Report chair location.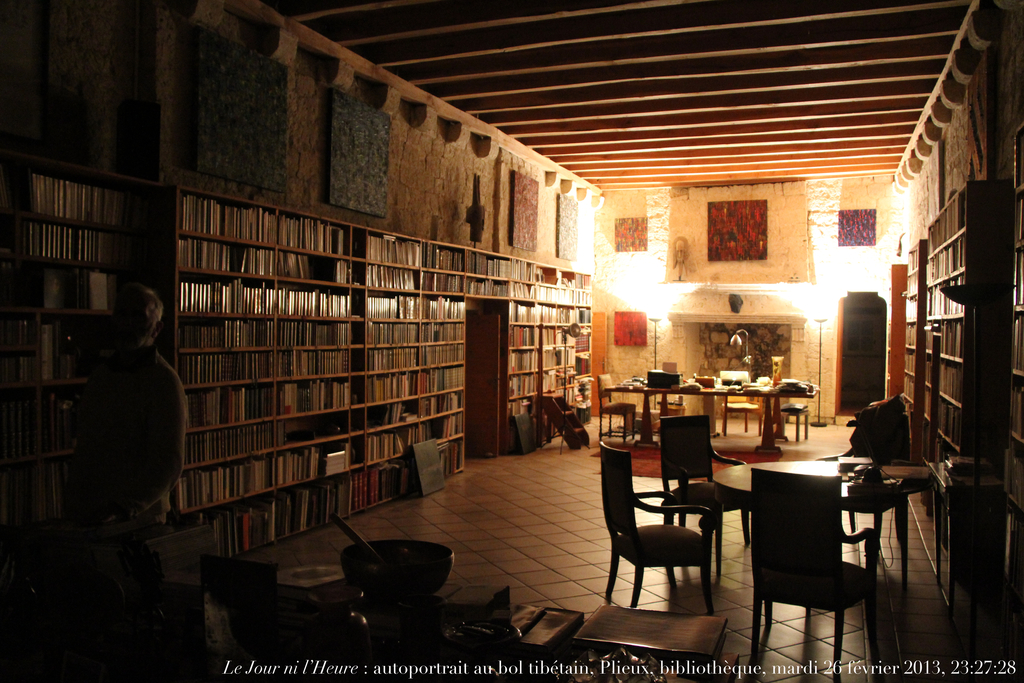
Report: bbox(586, 371, 635, 446).
